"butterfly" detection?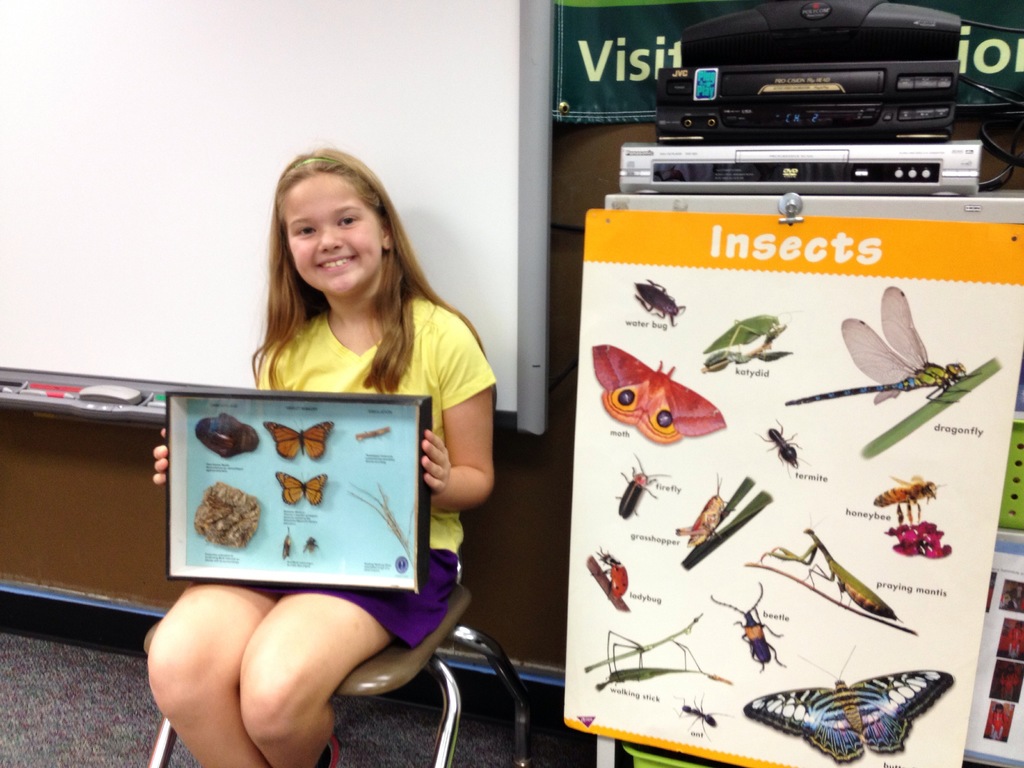
Rect(273, 470, 327, 504)
